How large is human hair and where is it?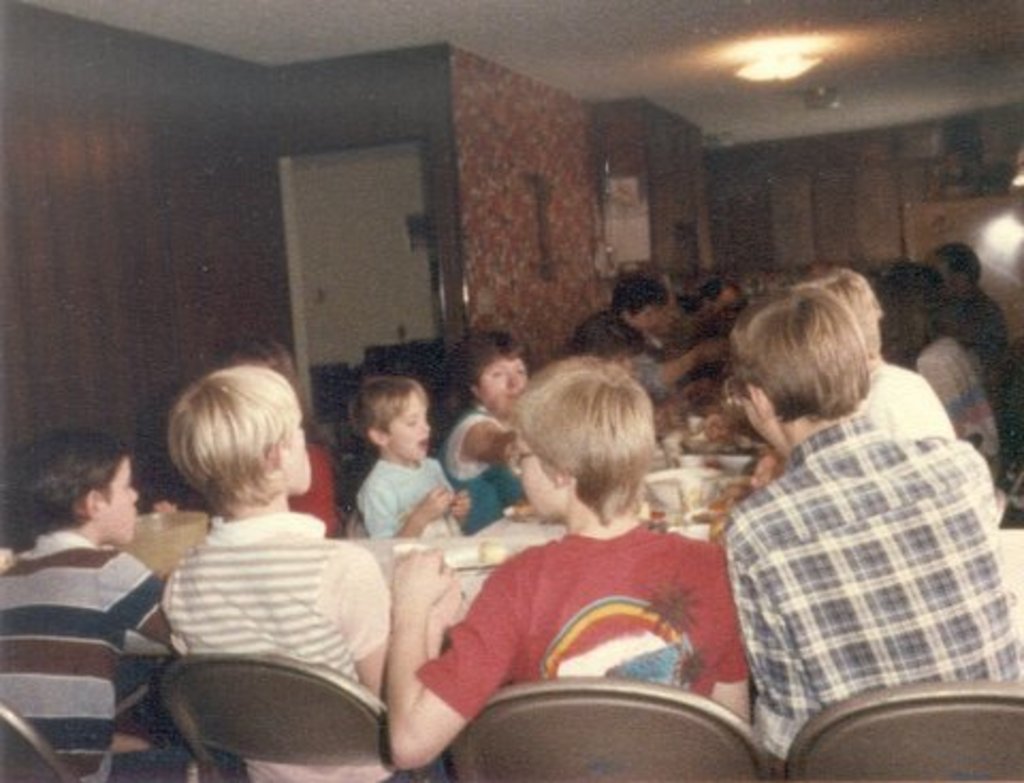
Bounding box: {"left": 873, "top": 258, "right": 956, "bottom": 373}.
